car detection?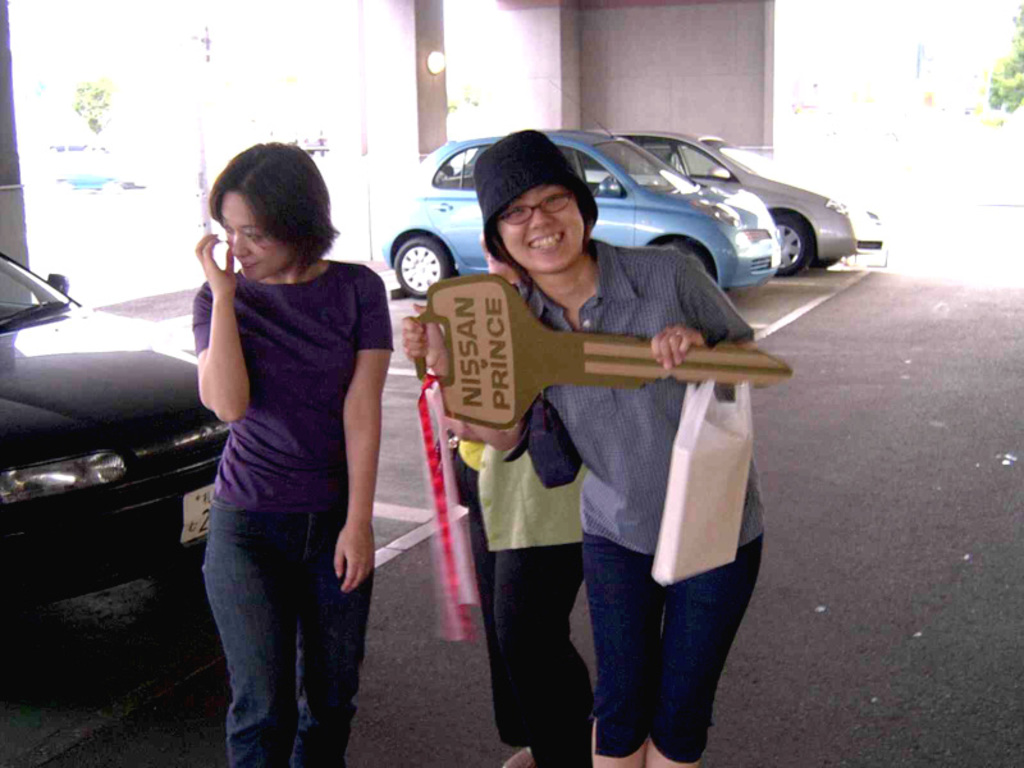
BBox(602, 132, 884, 279)
